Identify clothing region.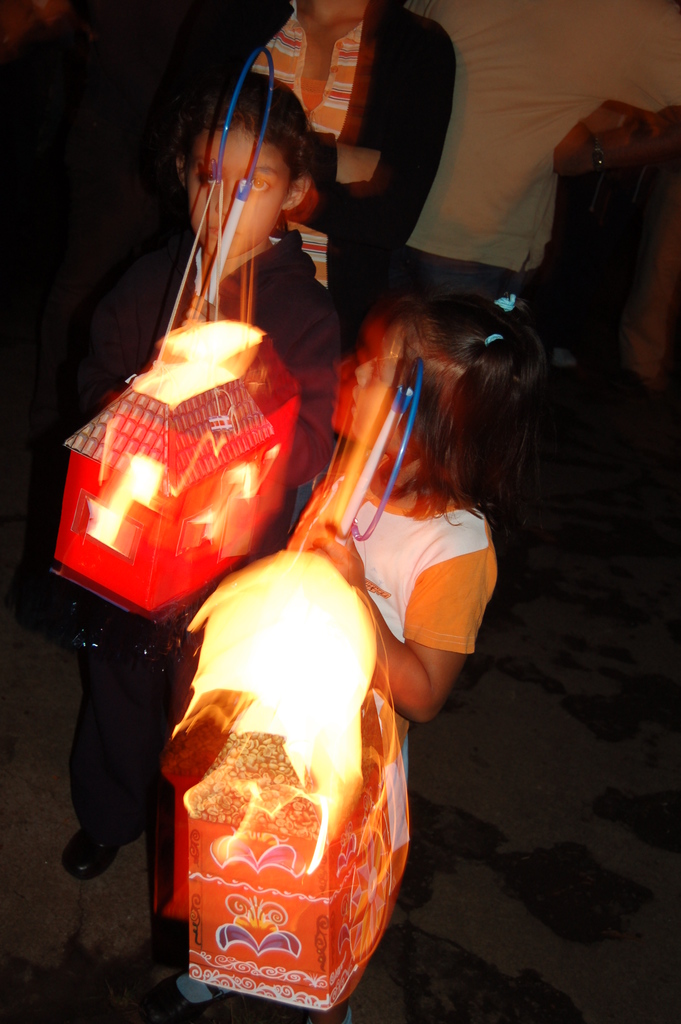
Region: (left=281, top=460, right=494, bottom=806).
